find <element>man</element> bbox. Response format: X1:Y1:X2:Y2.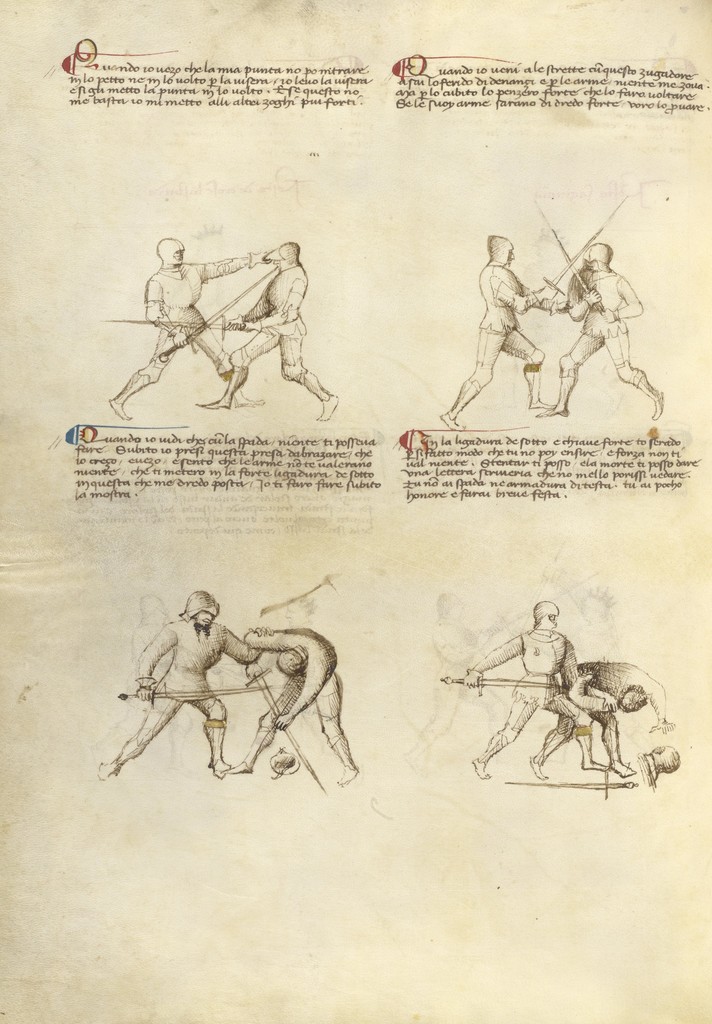
459:602:580:778.
